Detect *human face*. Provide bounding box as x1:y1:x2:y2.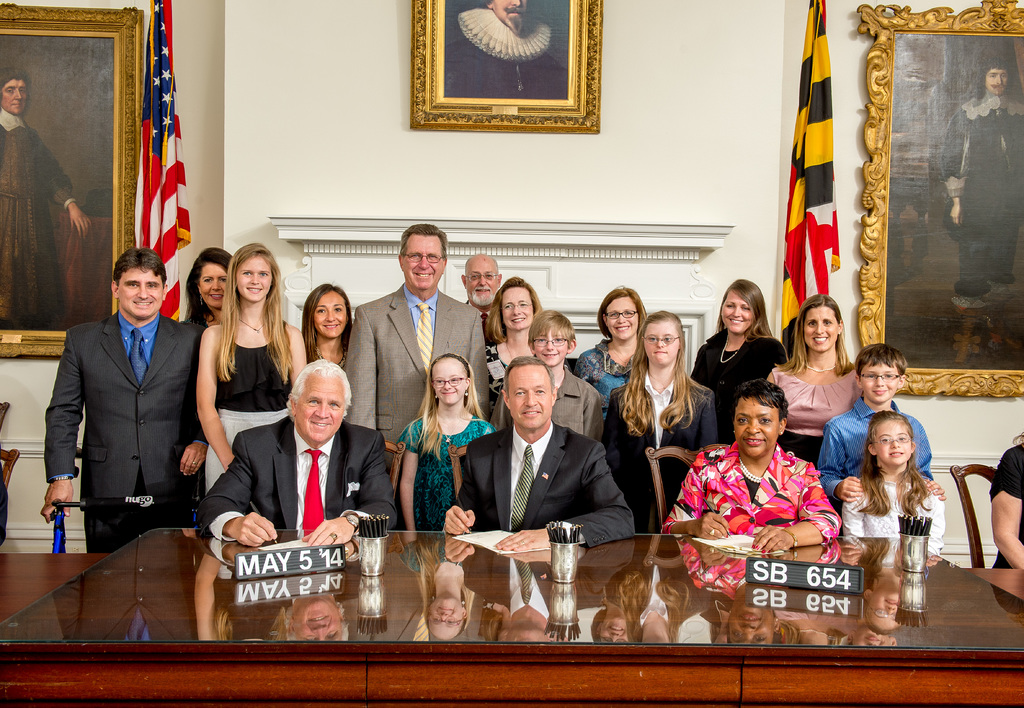
860:359:900:404.
